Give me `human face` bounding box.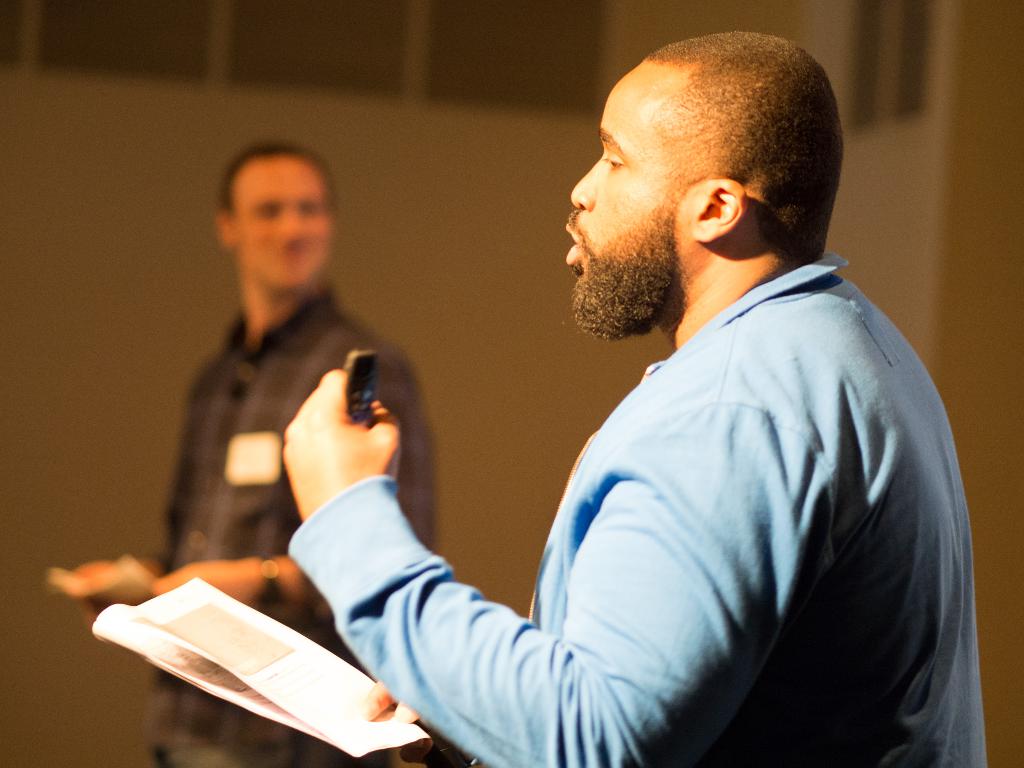
[224,152,338,303].
